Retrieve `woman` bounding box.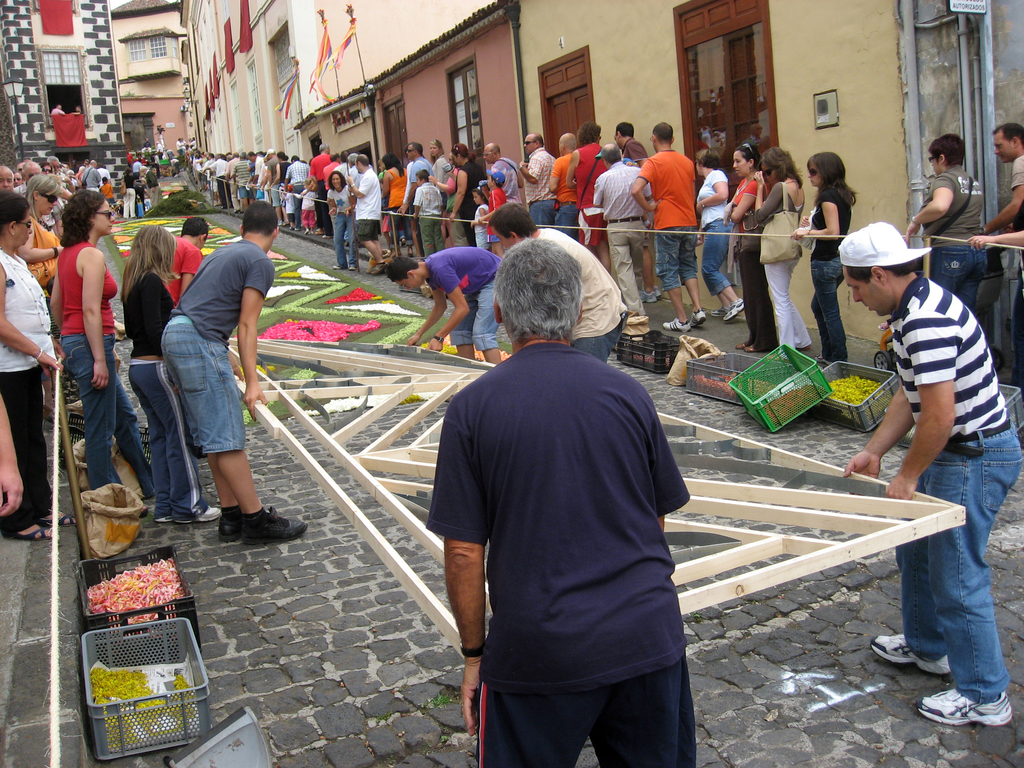
Bounding box: [691,148,743,328].
